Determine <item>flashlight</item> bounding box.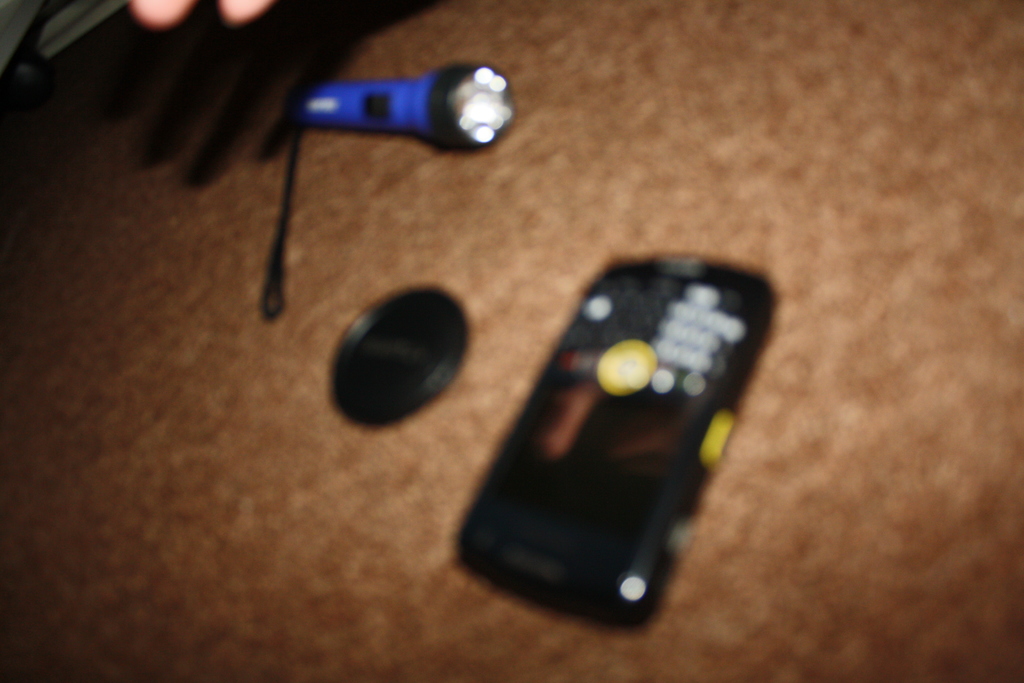
Determined: x1=296 y1=49 x2=527 y2=146.
